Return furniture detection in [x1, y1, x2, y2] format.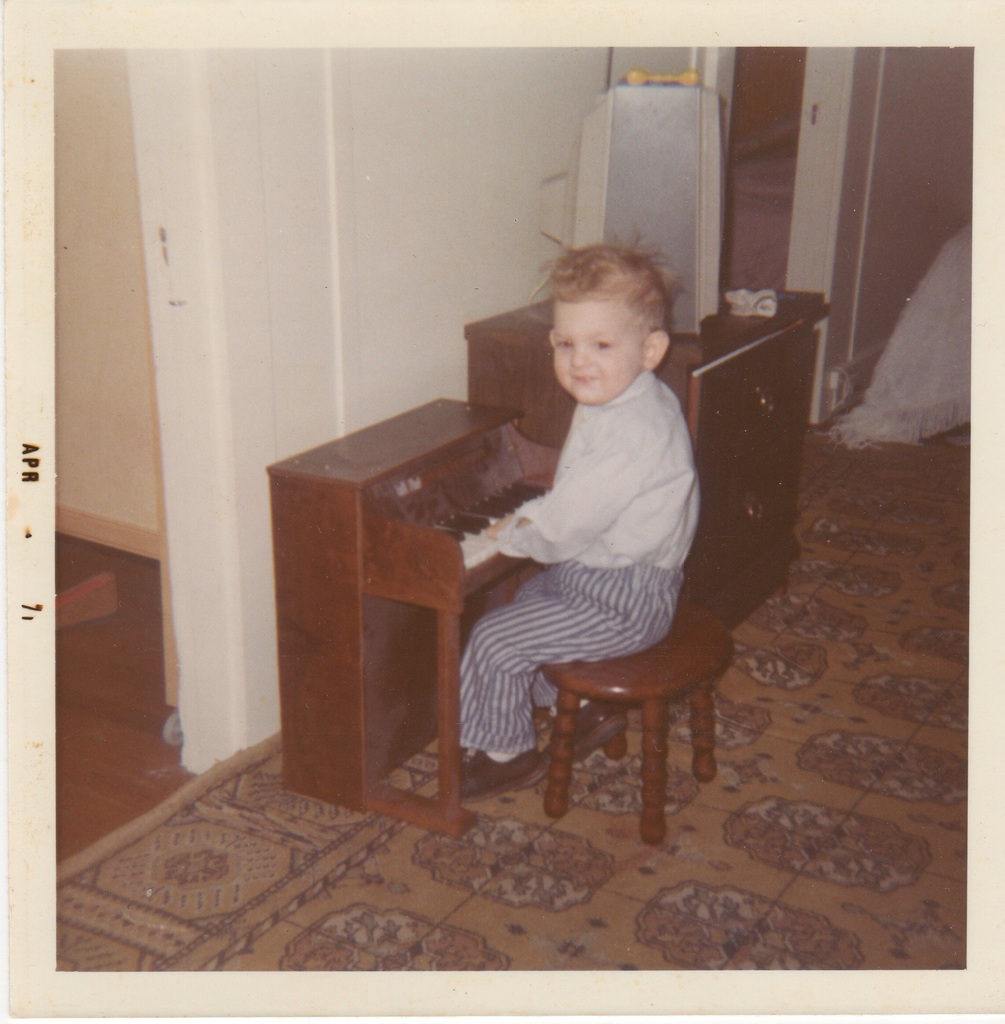
[269, 397, 527, 829].
